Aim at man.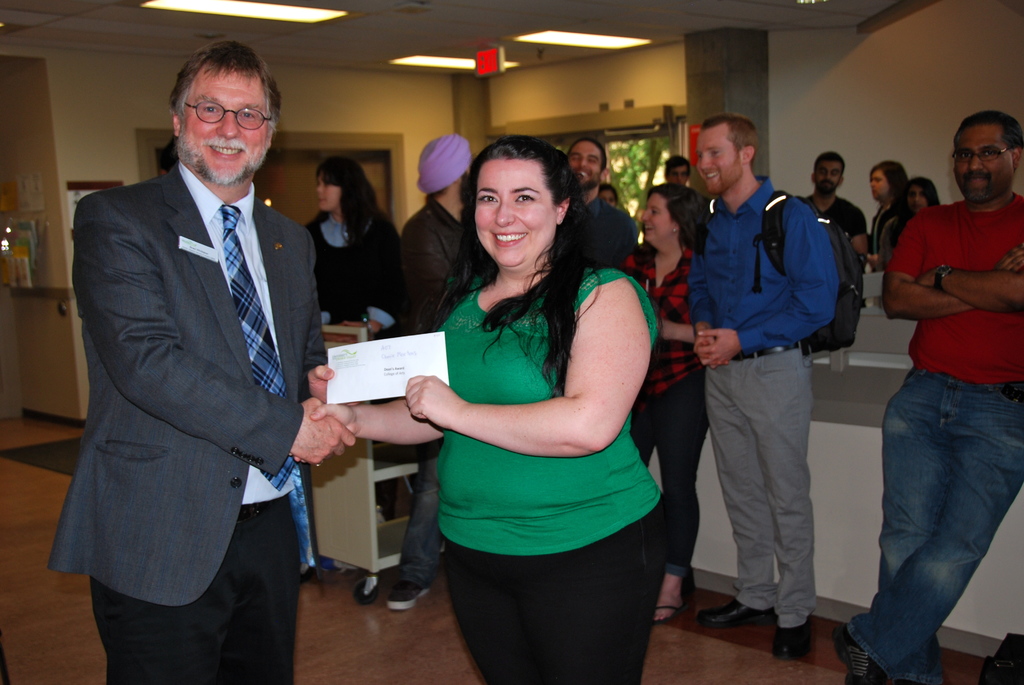
Aimed at <bbox>833, 109, 1023, 684</bbox>.
